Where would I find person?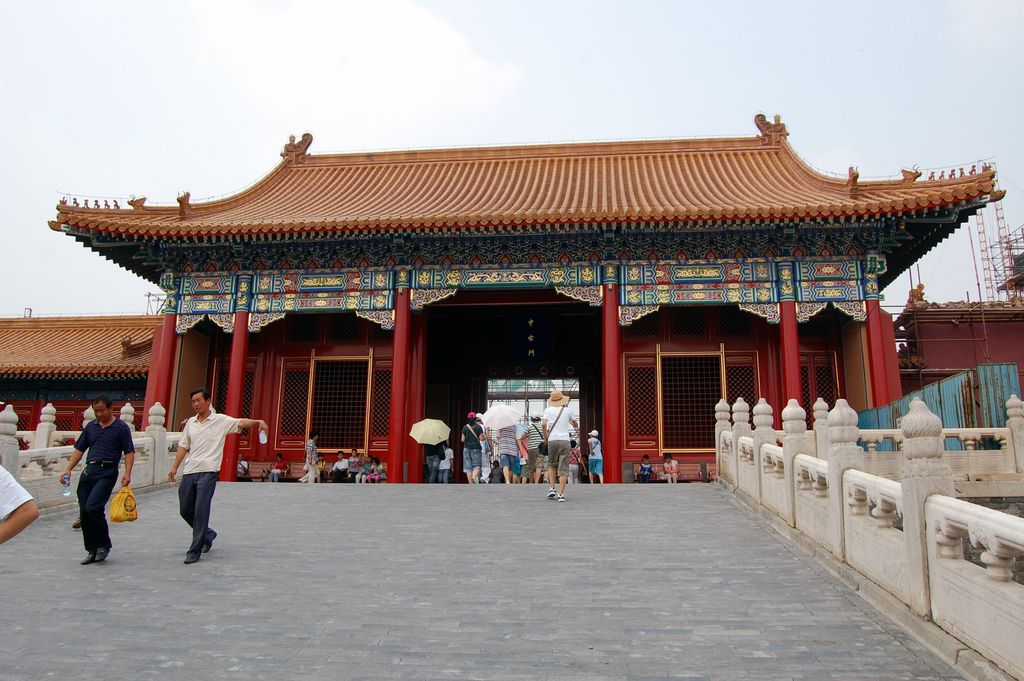
At [left=633, top=452, right=655, bottom=484].
